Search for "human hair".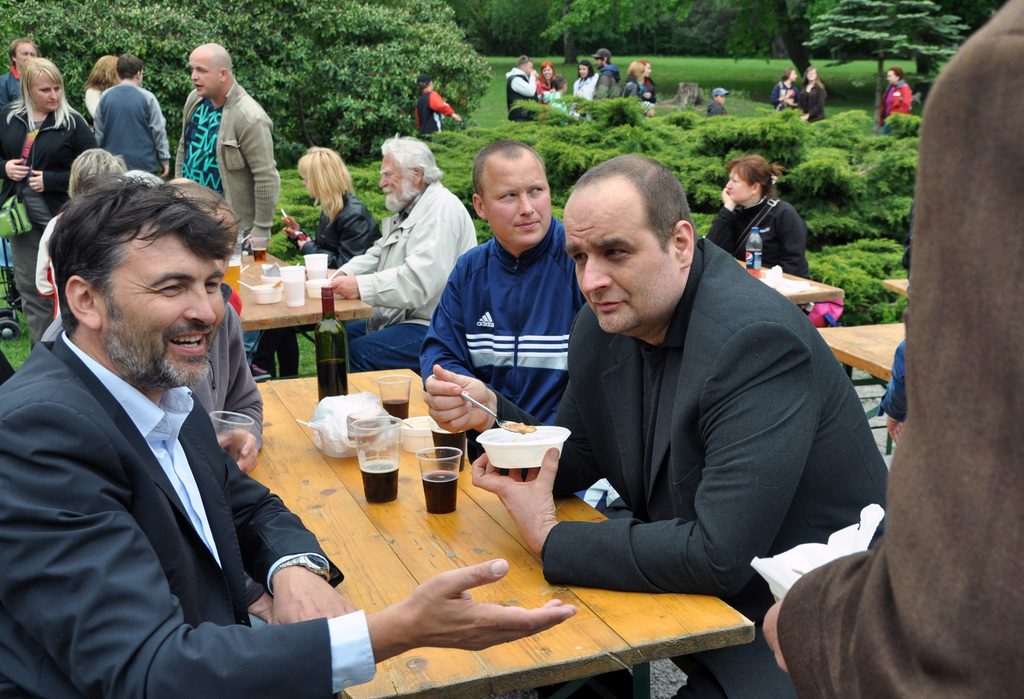
Found at Rect(472, 139, 544, 211).
